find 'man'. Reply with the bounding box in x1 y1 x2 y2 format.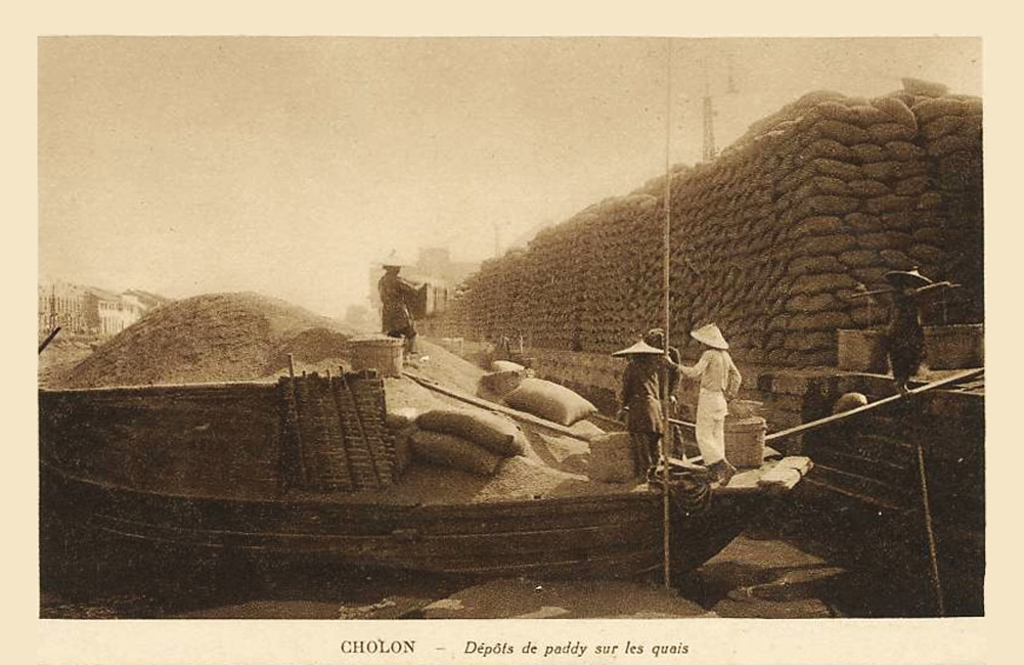
379 247 424 358.
